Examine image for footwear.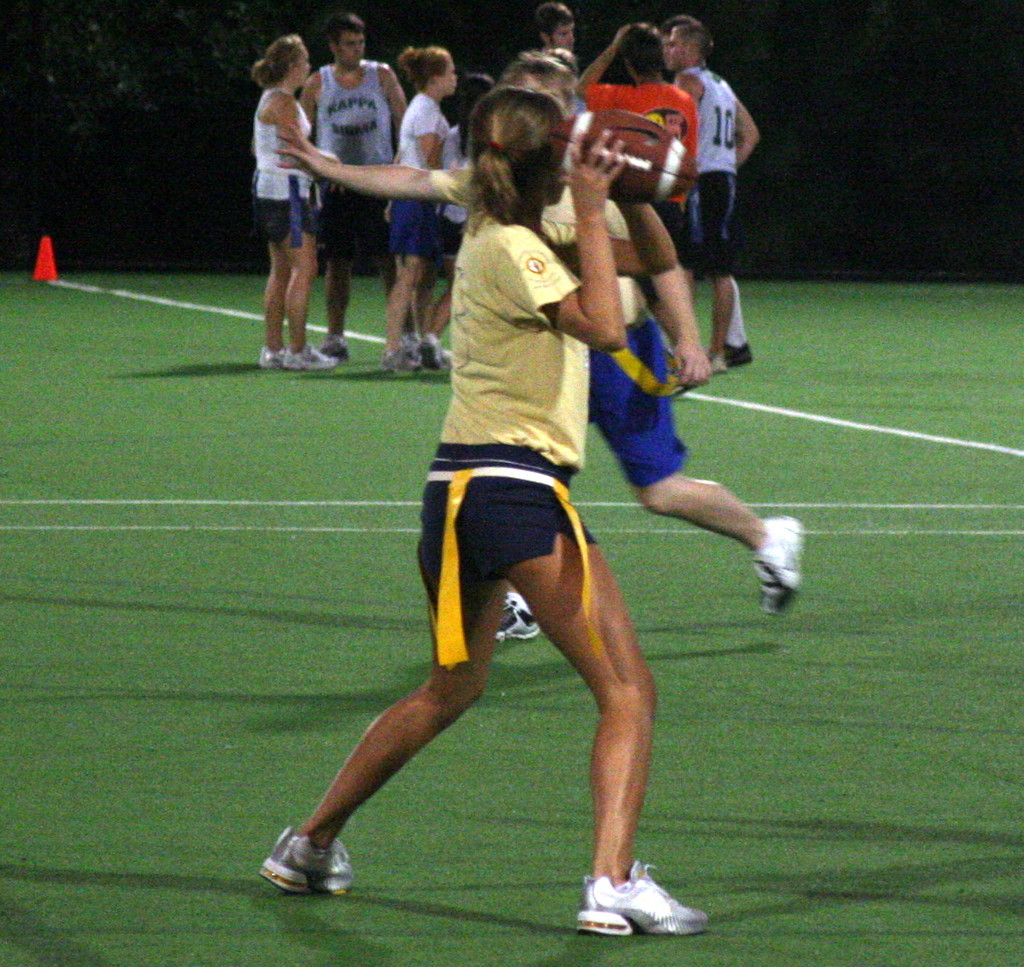
Examination result: detection(321, 334, 346, 359).
